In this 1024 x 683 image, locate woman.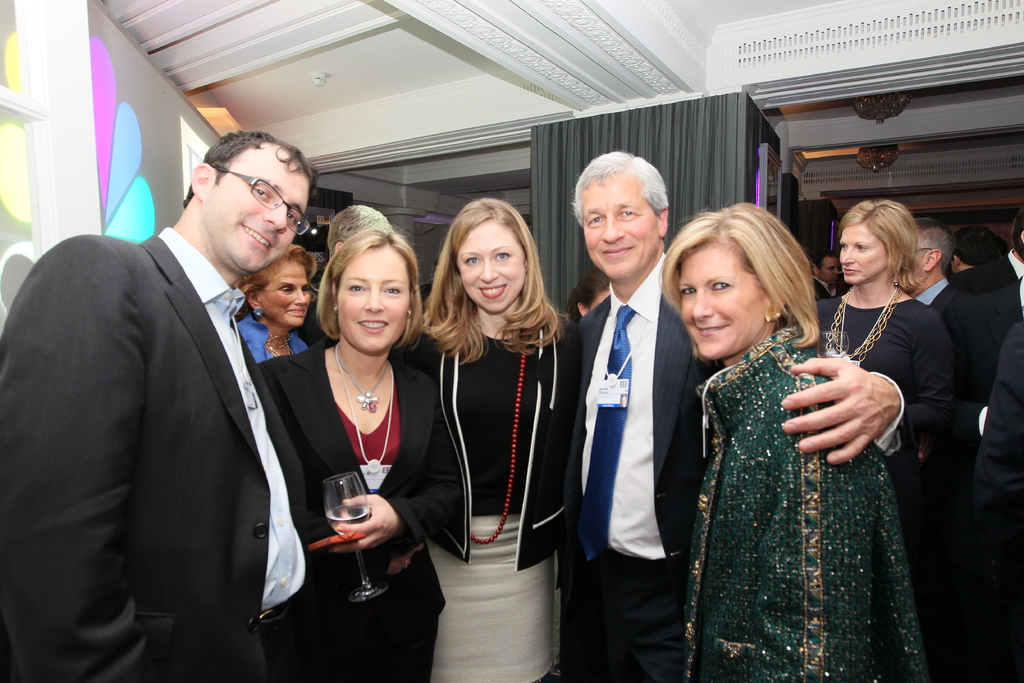
Bounding box: {"x1": 819, "y1": 201, "x2": 956, "y2": 597}.
